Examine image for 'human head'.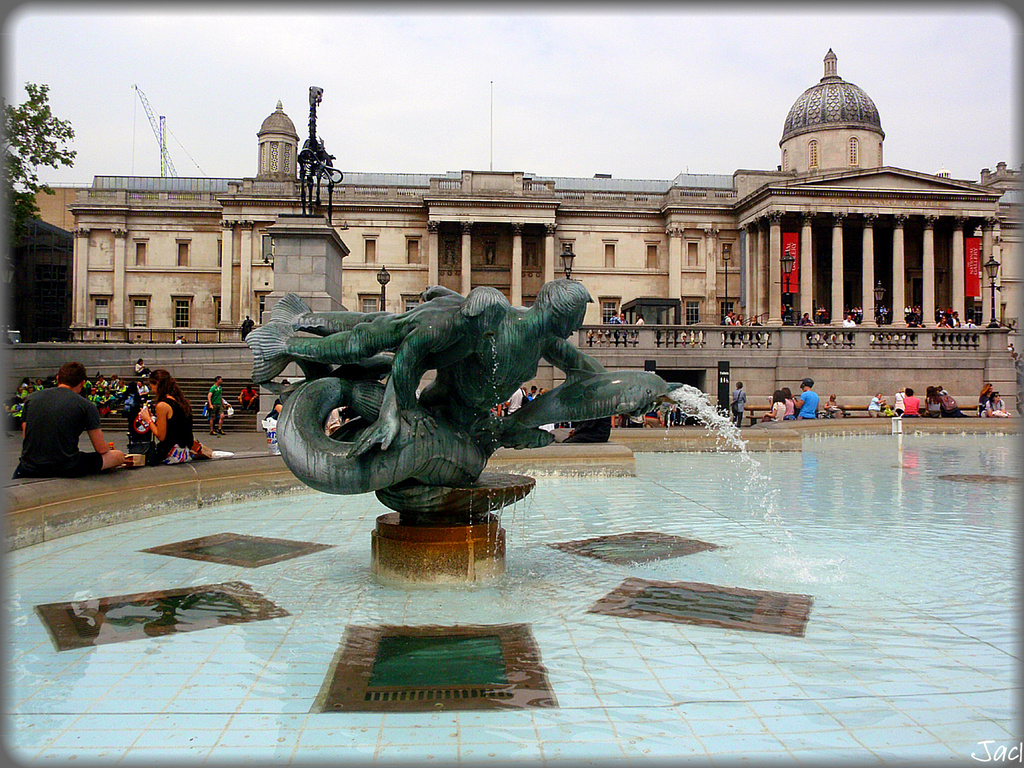
Examination result: <bbox>59, 361, 90, 391</bbox>.
